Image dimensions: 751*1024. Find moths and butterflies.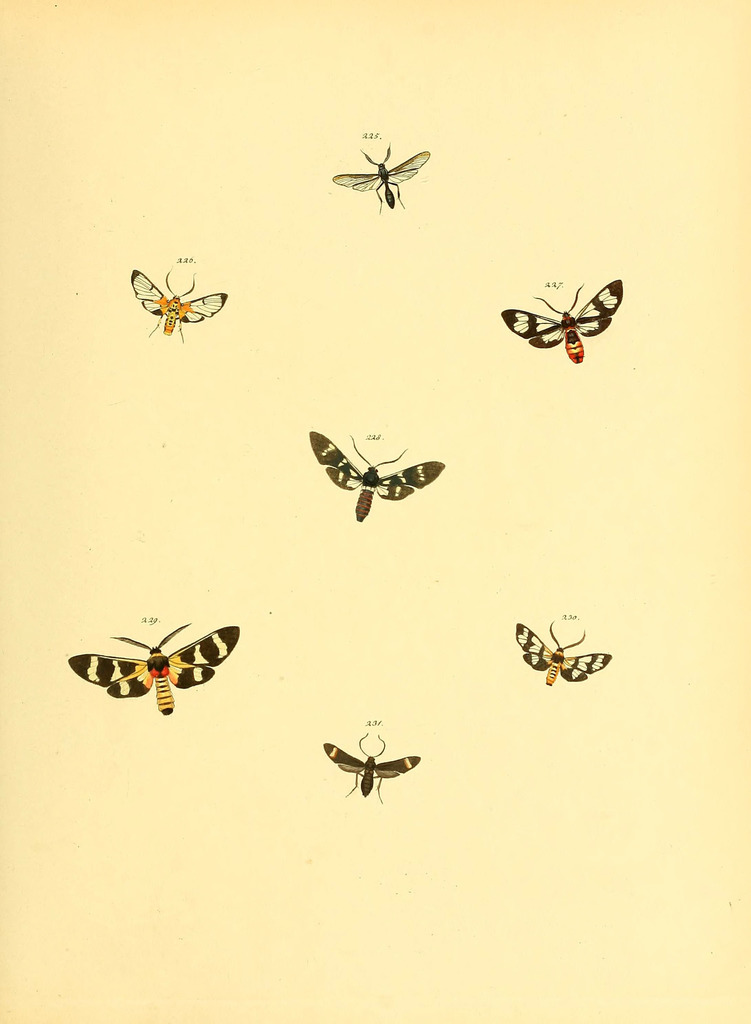
(x1=302, y1=426, x2=448, y2=524).
